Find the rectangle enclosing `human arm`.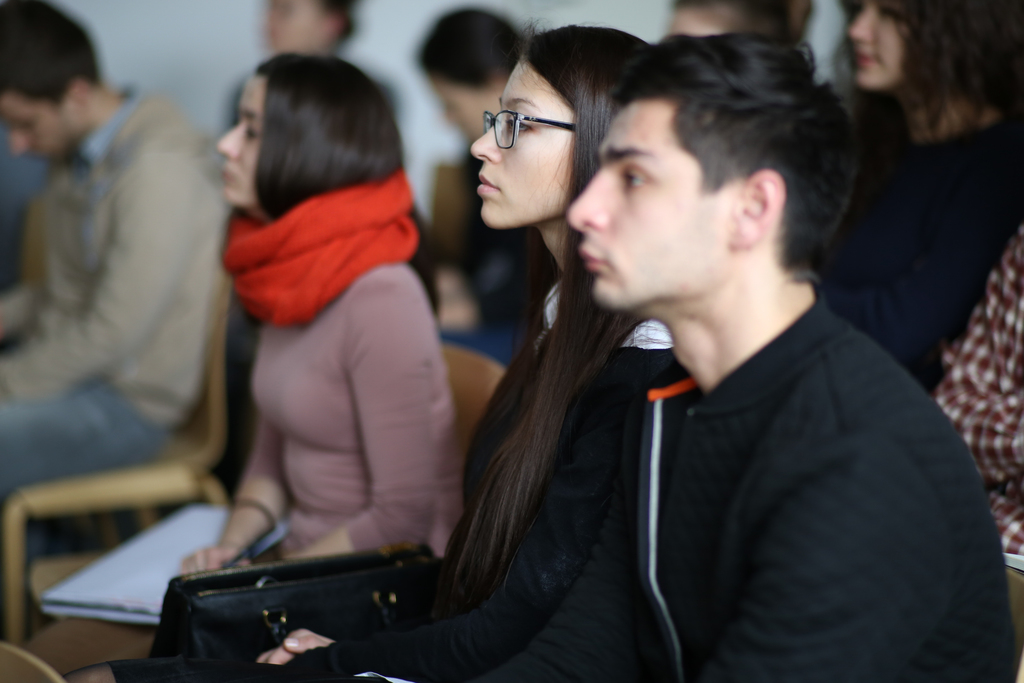
177:342:289:561.
